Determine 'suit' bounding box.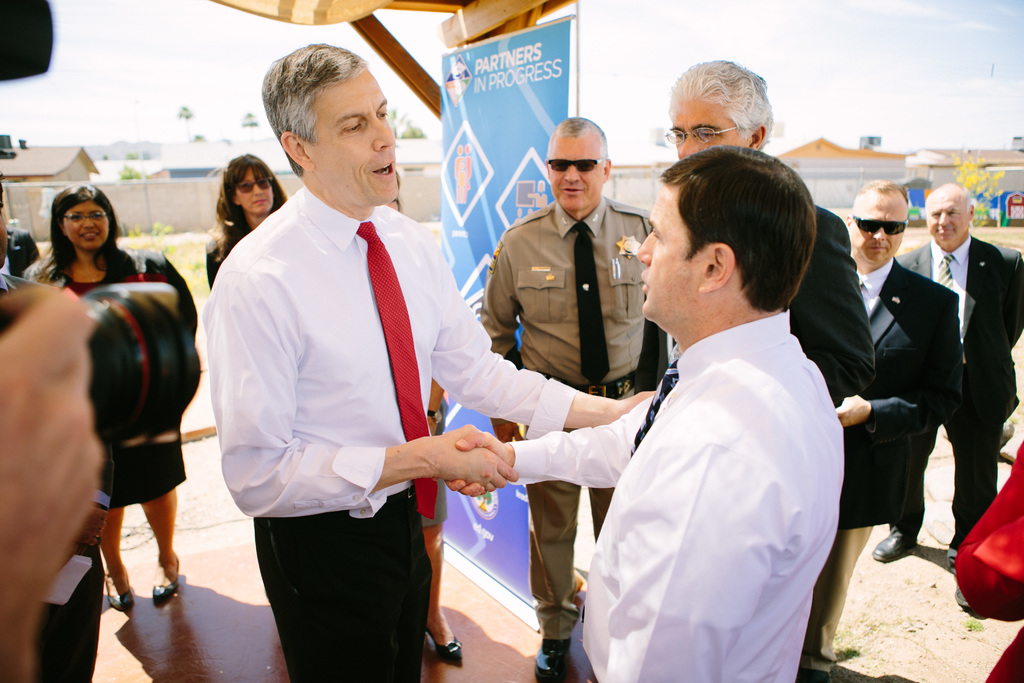
Determined: box=[800, 257, 965, 675].
